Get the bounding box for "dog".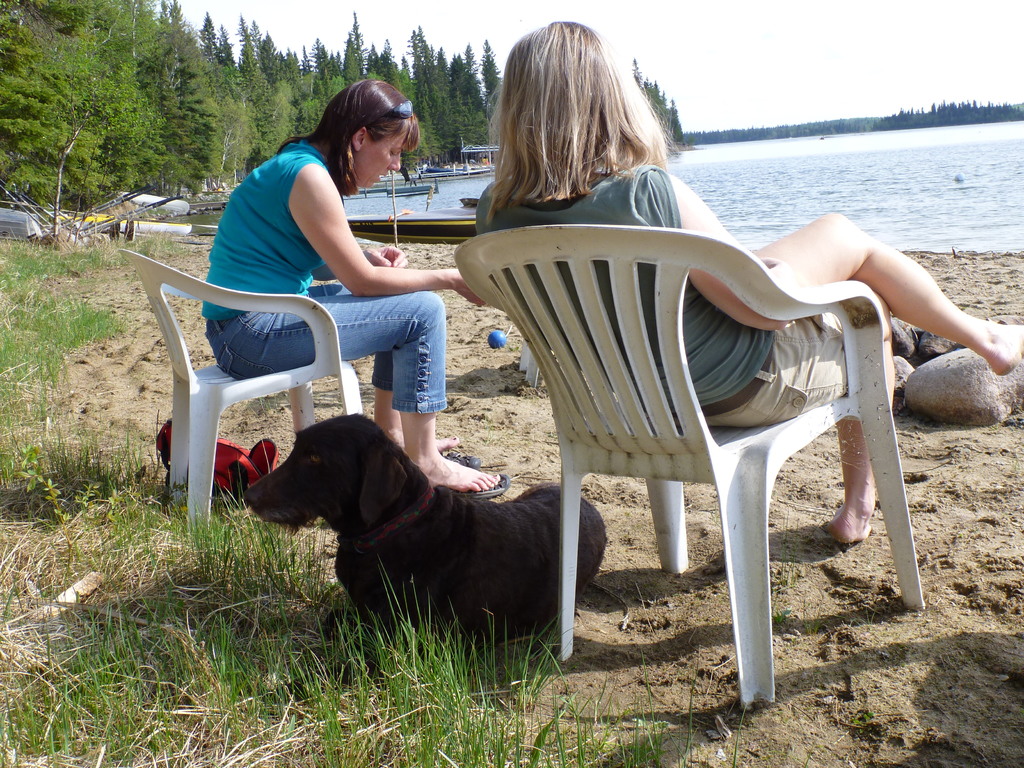
[x1=239, y1=415, x2=611, y2=705].
